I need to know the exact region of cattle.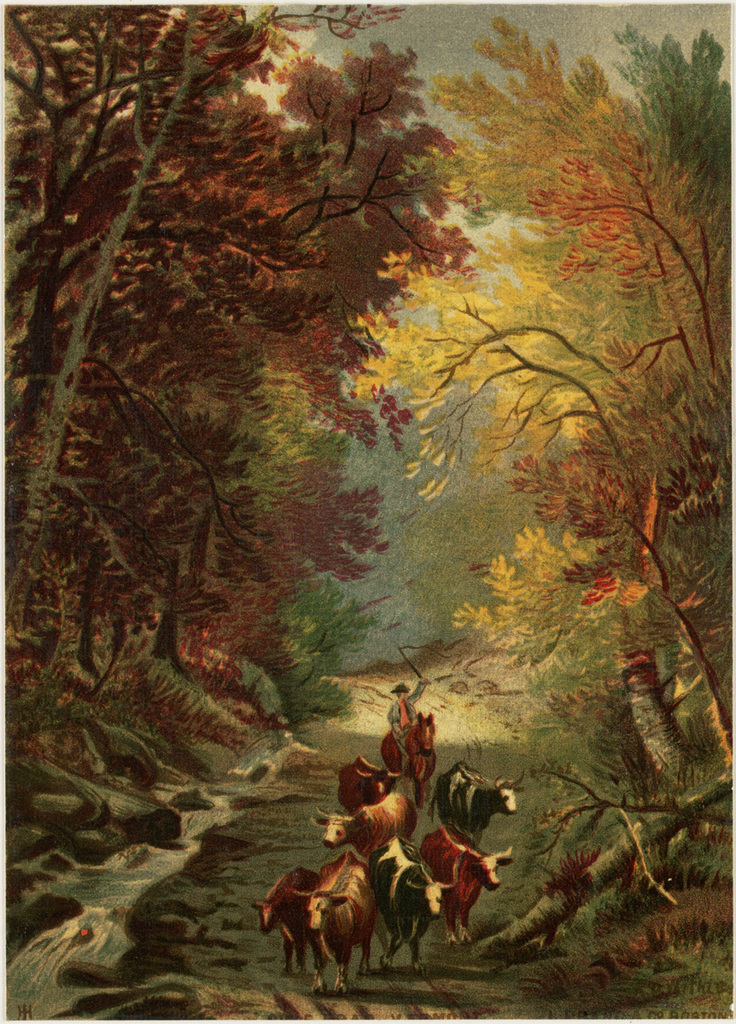
Region: pyautogui.locateOnScreen(336, 754, 397, 815).
